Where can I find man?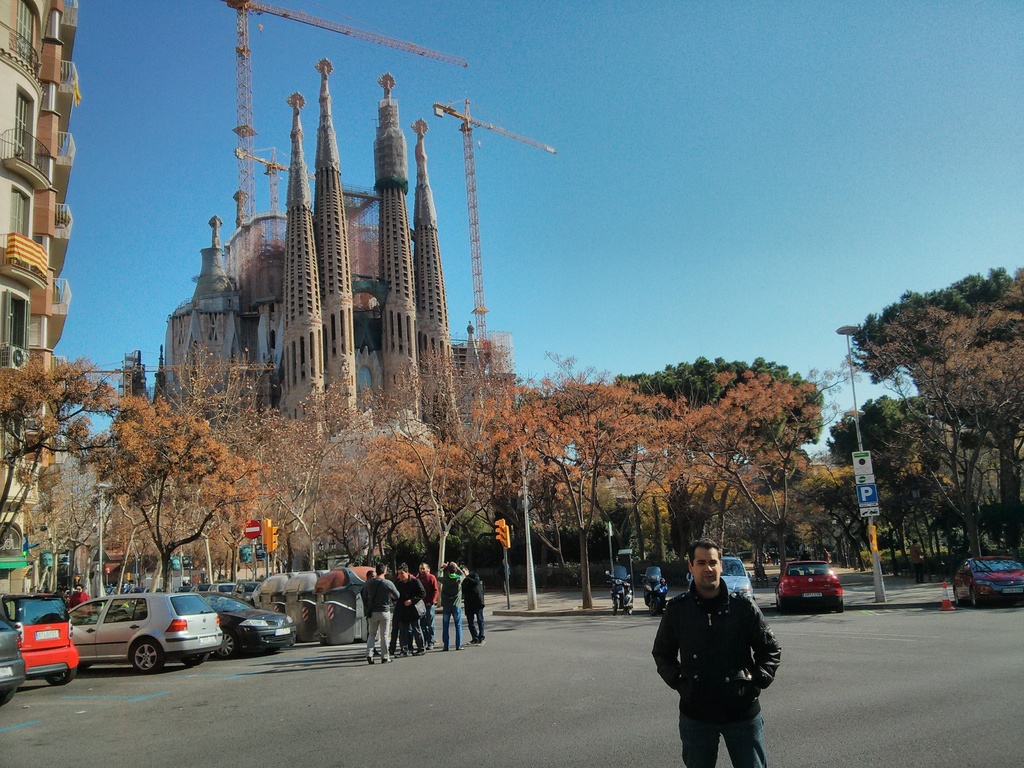
You can find it at (439, 566, 467, 646).
